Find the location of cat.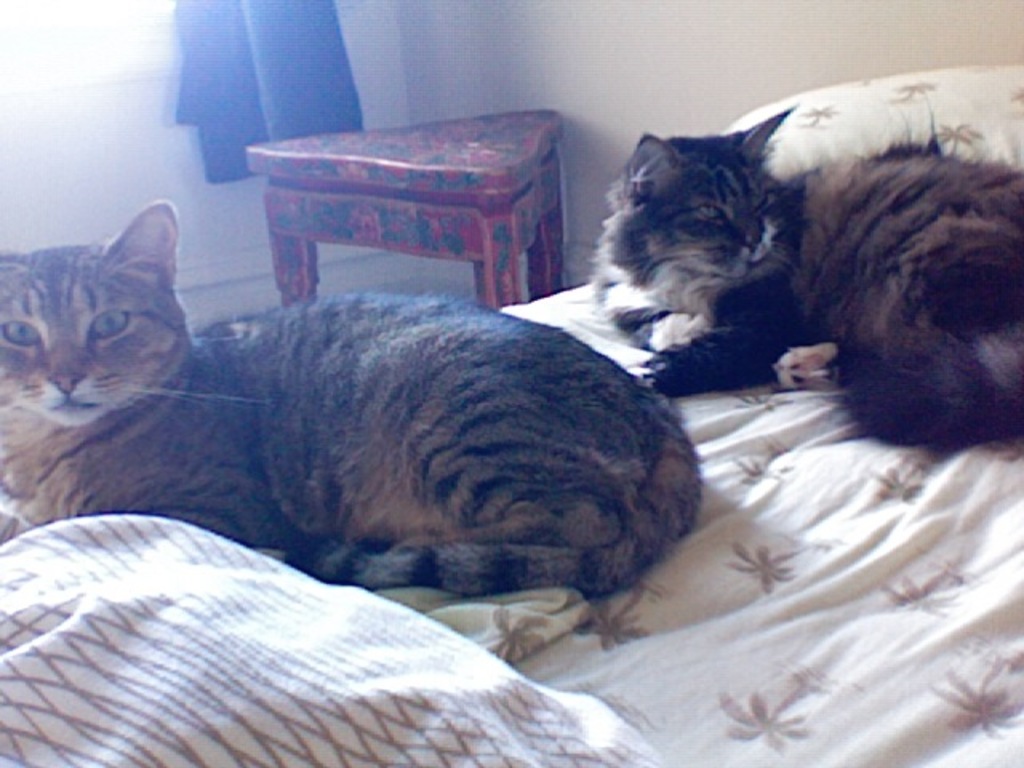
Location: [x1=587, y1=99, x2=1022, y2=454].
